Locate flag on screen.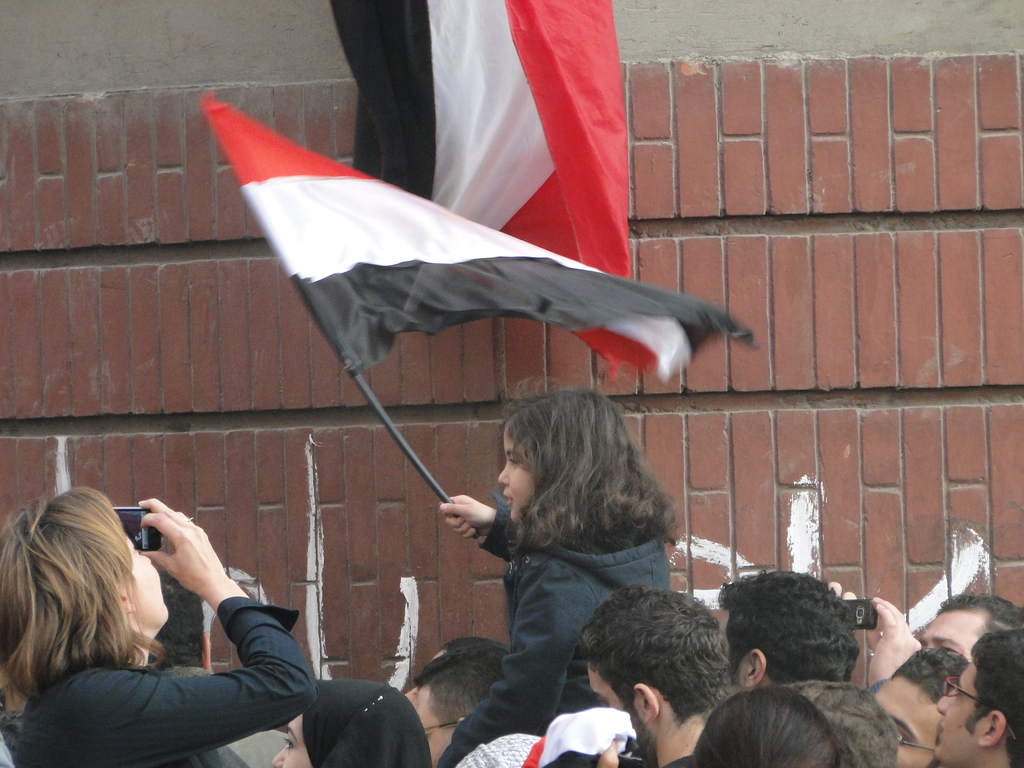
On screen at {"left": 207, "top": 95, "right": 762, "bottom": 383}.
